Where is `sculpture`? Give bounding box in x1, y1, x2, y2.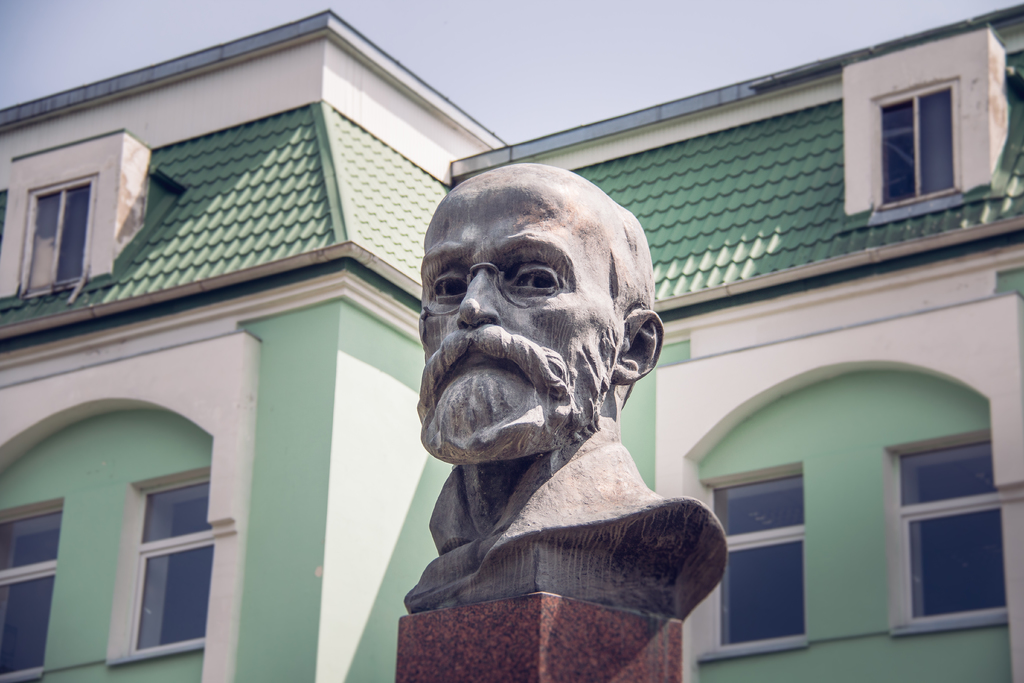
384, 161, 715, 637.
